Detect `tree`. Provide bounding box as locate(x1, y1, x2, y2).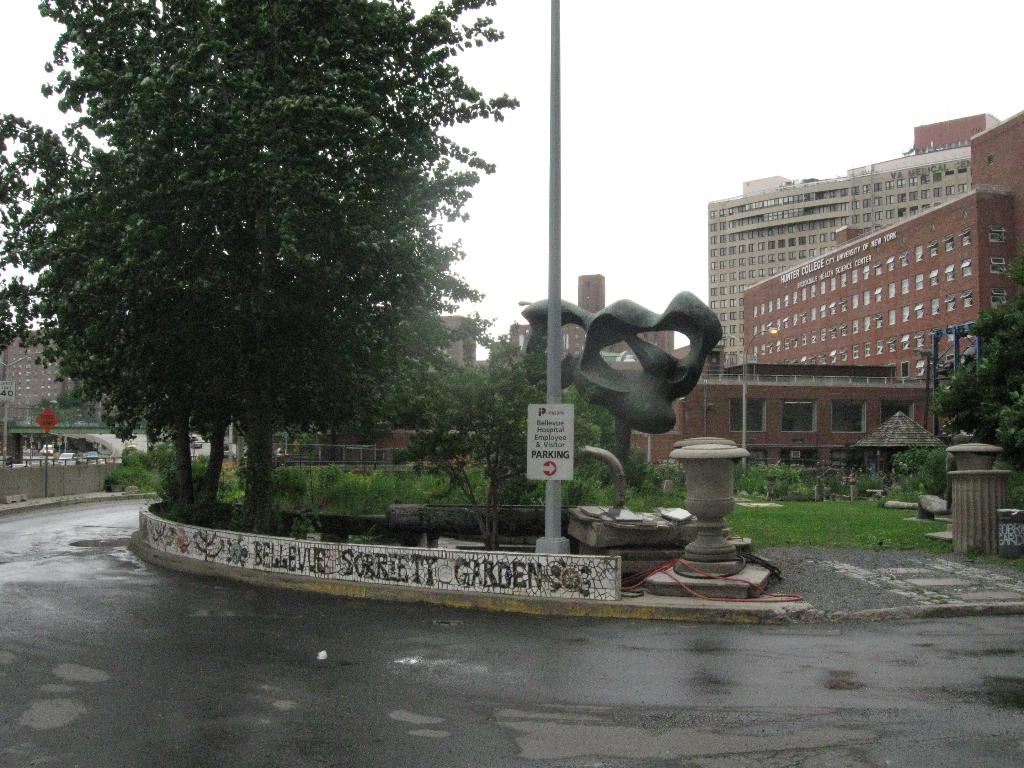
locate(922, 236, 1023, 495).
